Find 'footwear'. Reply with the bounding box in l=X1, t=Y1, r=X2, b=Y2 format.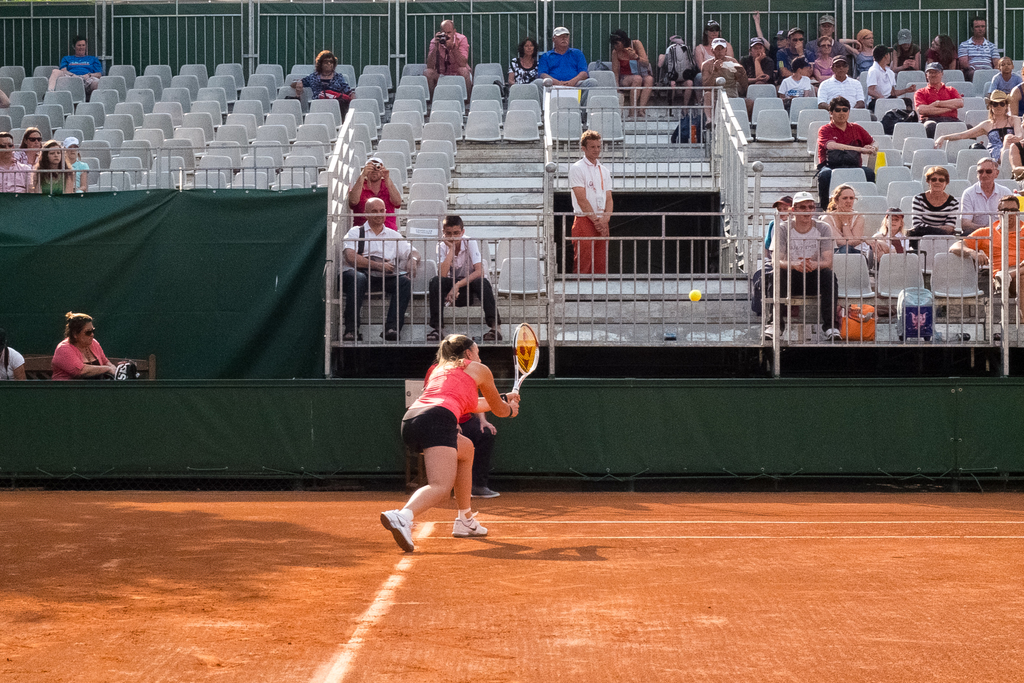
l=828, t=323, r=843, b=338.
